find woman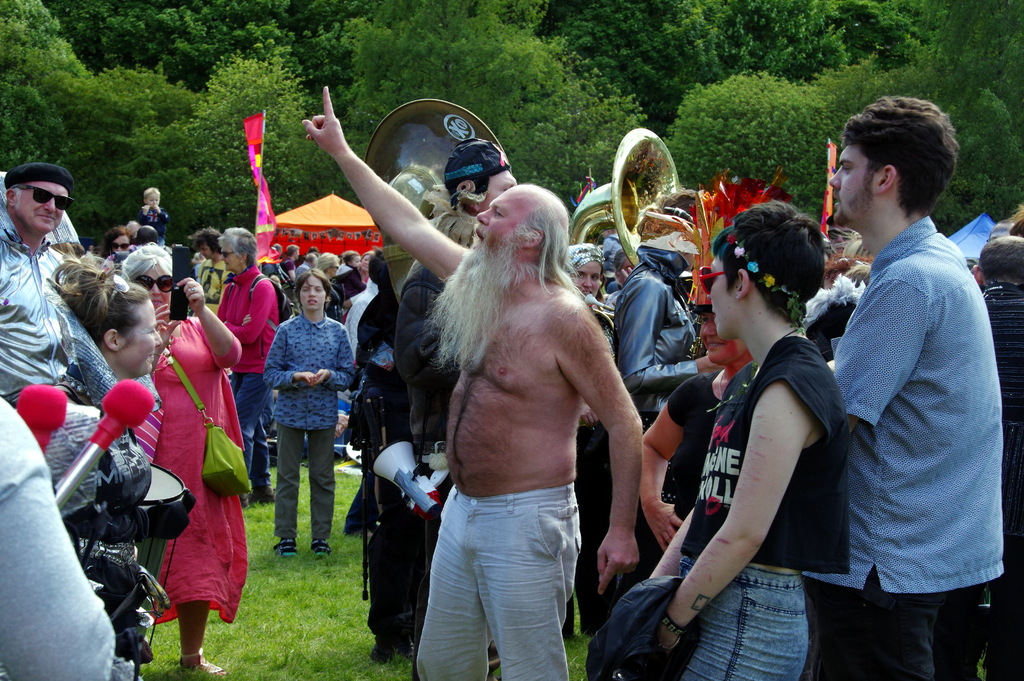
348/251/382/311
